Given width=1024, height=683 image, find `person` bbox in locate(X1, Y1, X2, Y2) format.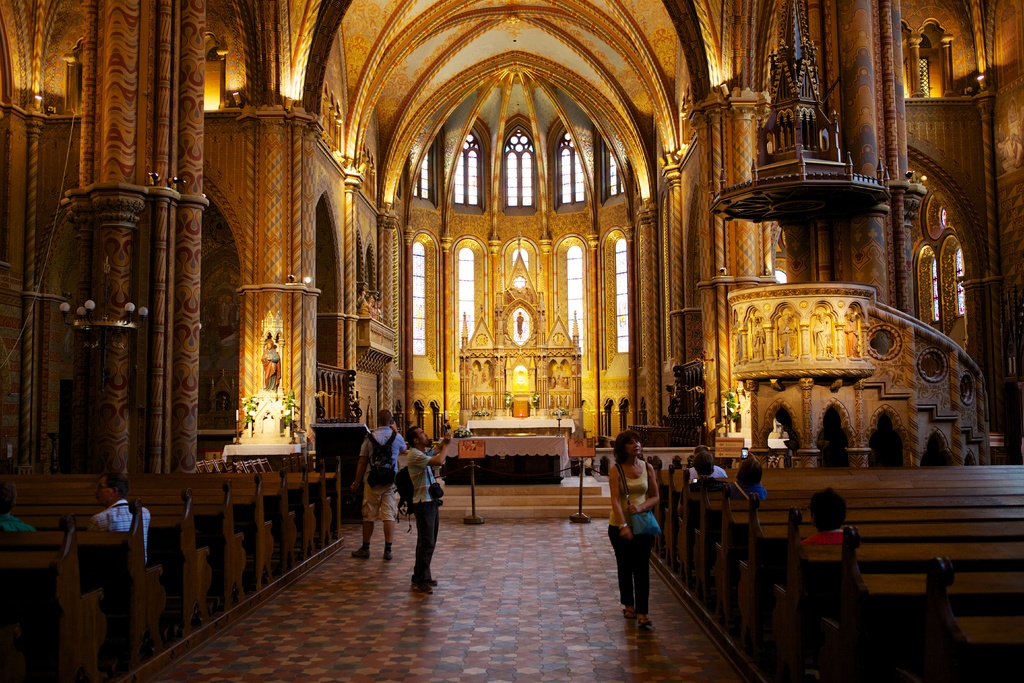
locate(398, 417, 458, 598).
